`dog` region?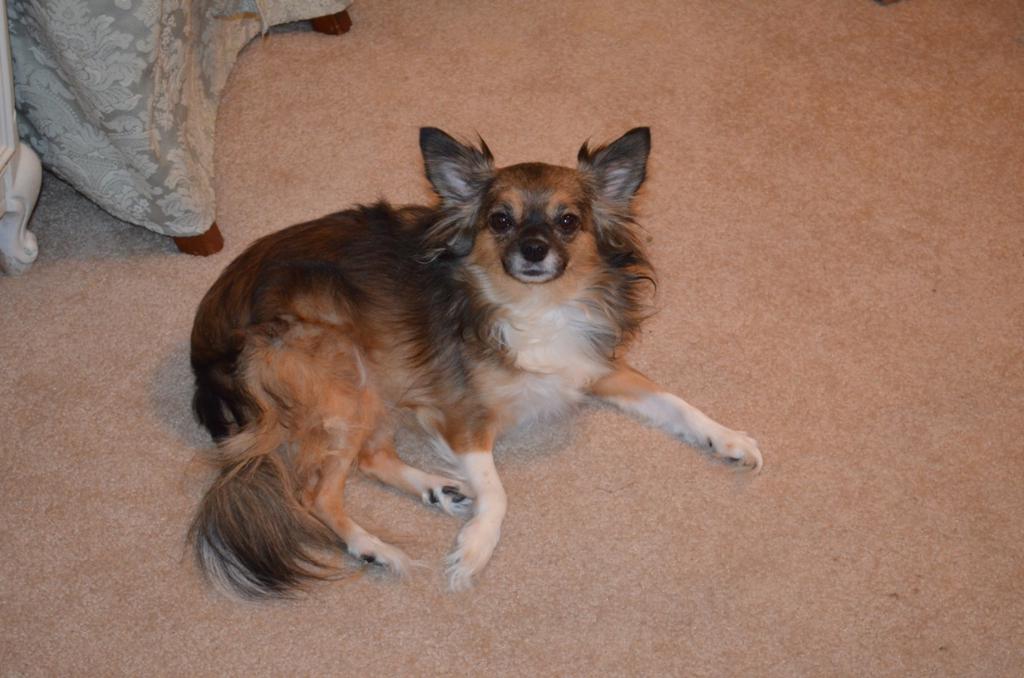
<region>186, 125, 762, 602</region>
